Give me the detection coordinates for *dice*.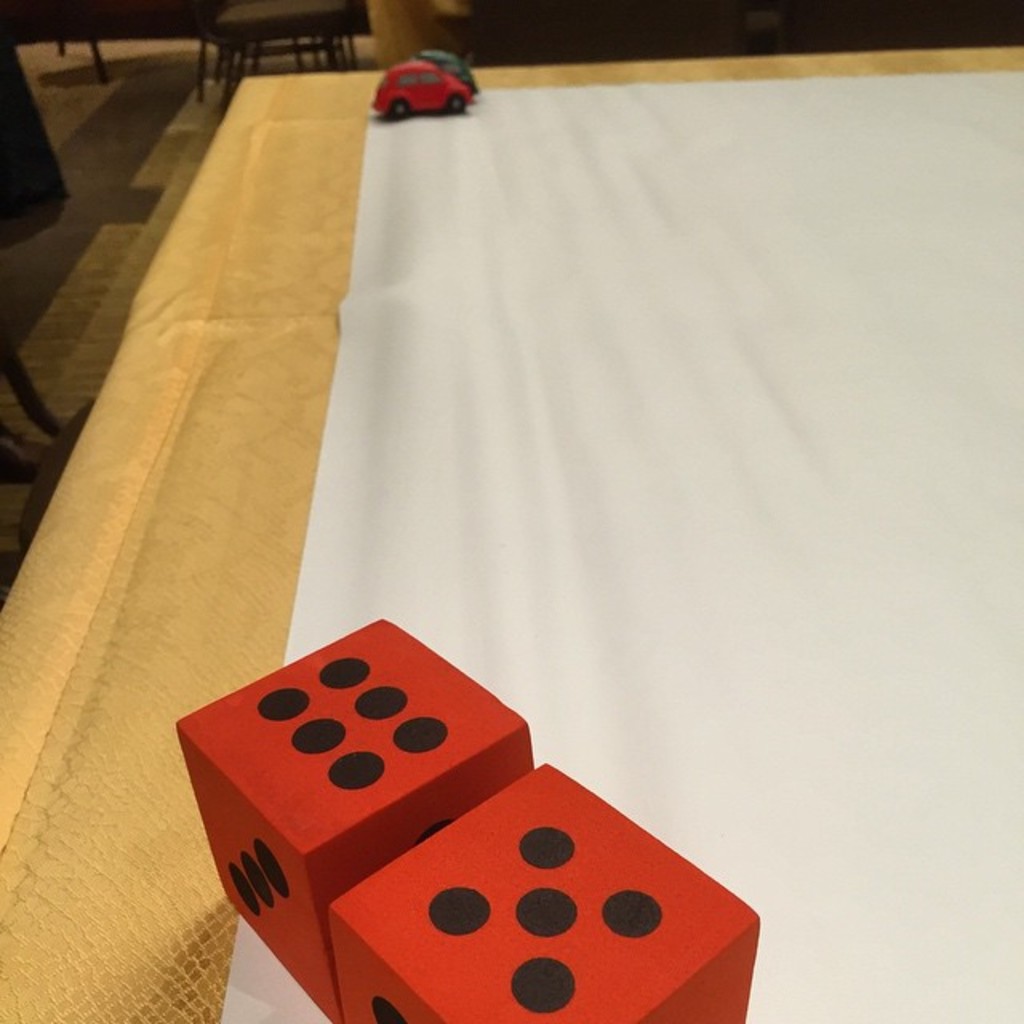
168:616:530:1022.
